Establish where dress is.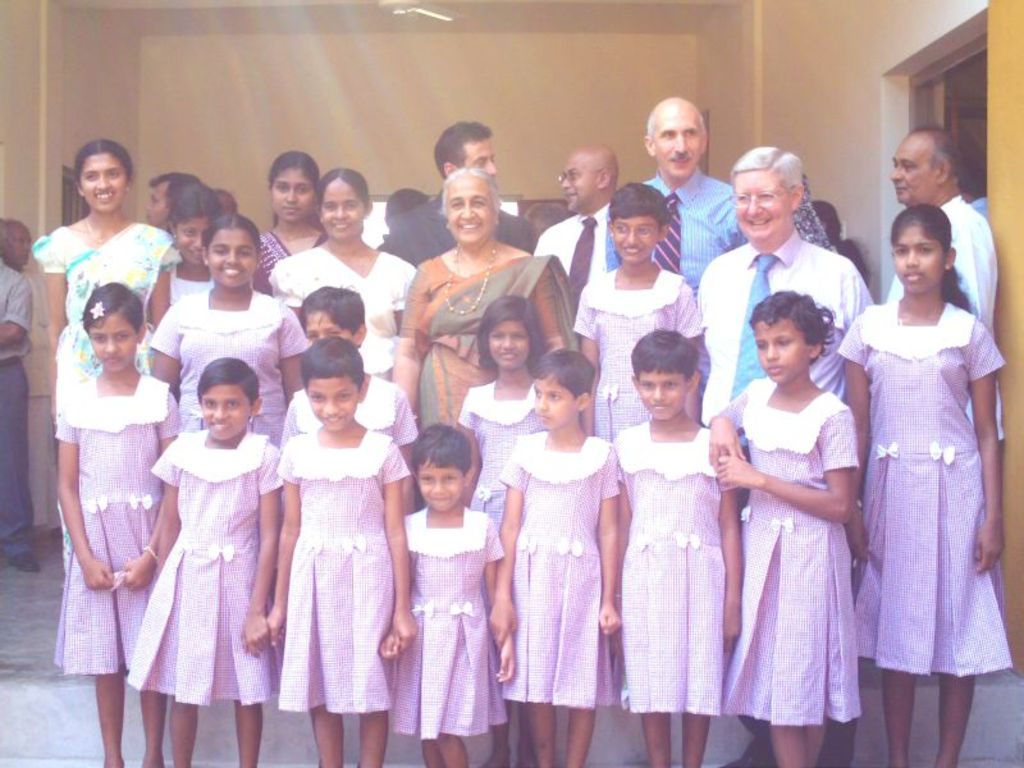
Established at (left=396, top=255, right=580, bottom=430).
